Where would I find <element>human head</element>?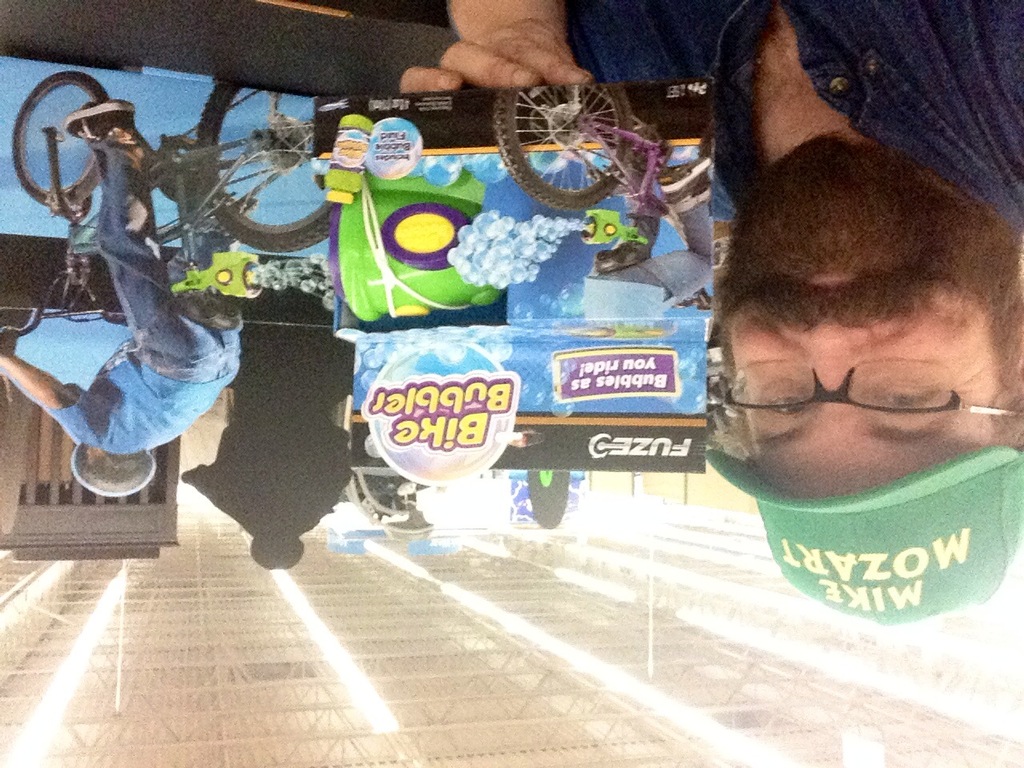
At locate(715, 133, 1023, 616).
